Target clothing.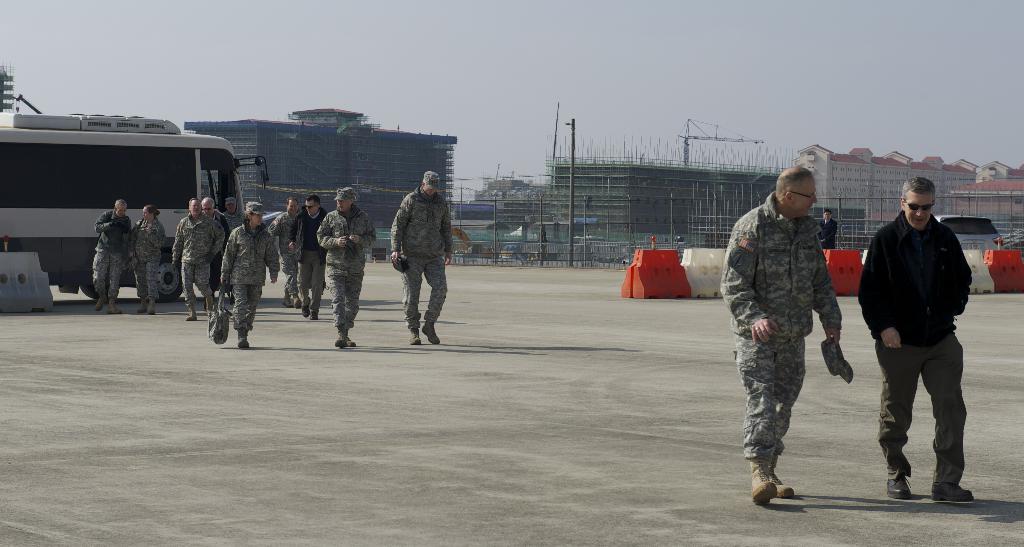
Target region: 390/185/451/327.
